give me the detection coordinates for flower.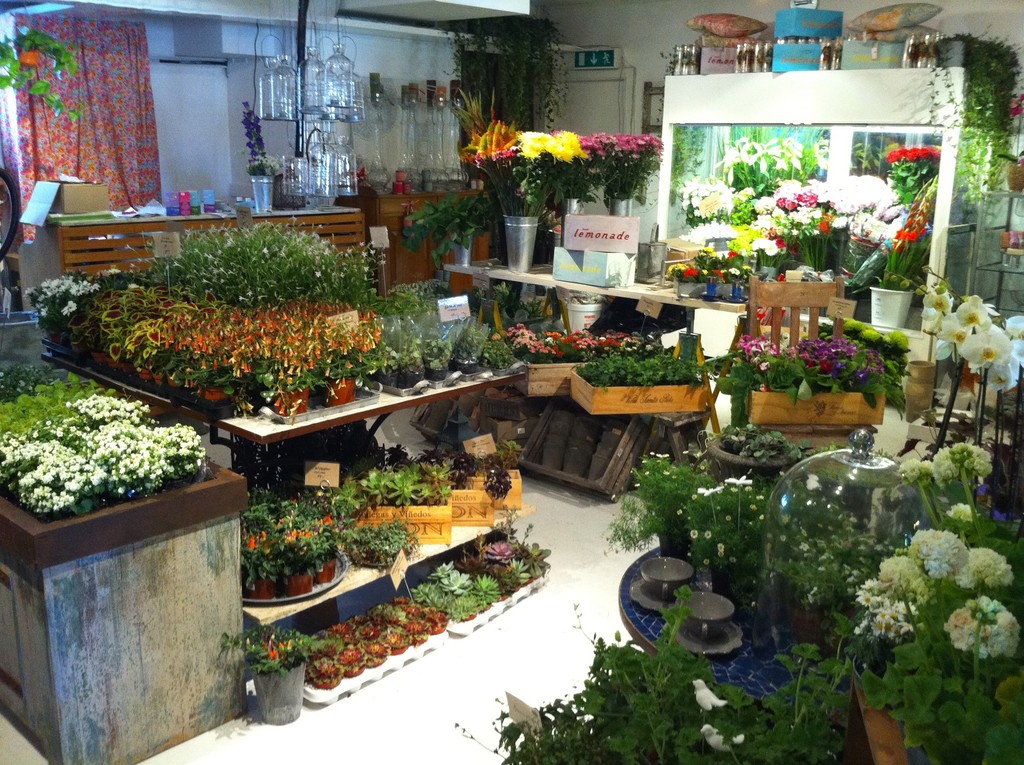
{"left": 922, "top": 283, "right": 1016, "bottom": 392}.
